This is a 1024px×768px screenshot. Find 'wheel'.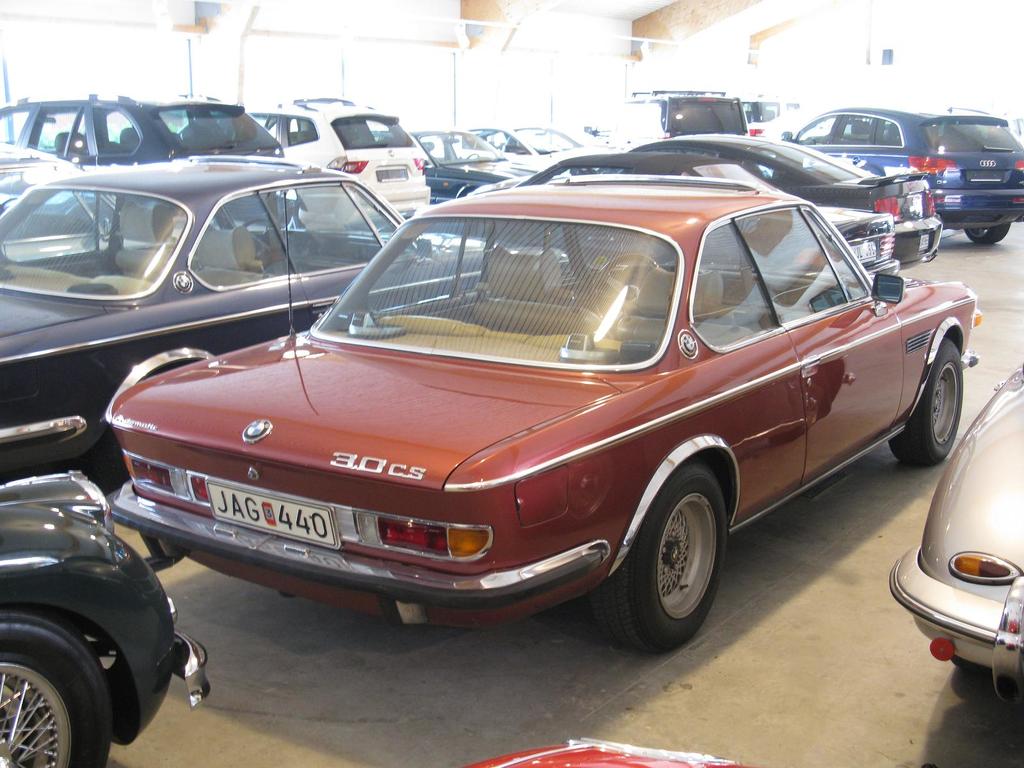
Bounding box: crop(592, 461, 728, 655).
